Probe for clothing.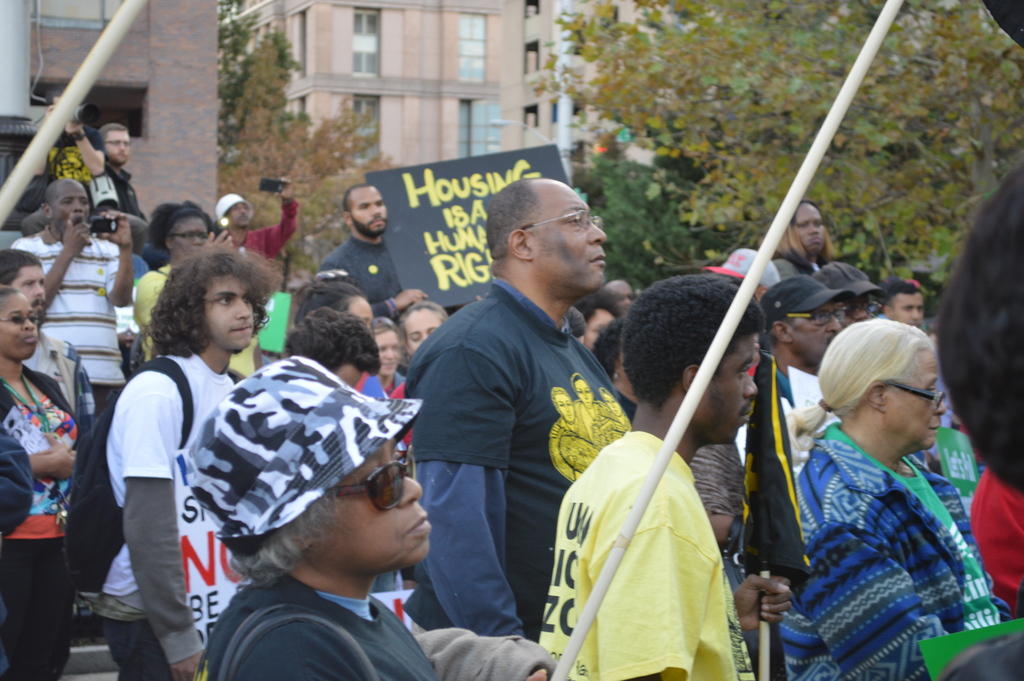
Probe result: [x1=401, y1=283, x2=640, y2=648].
